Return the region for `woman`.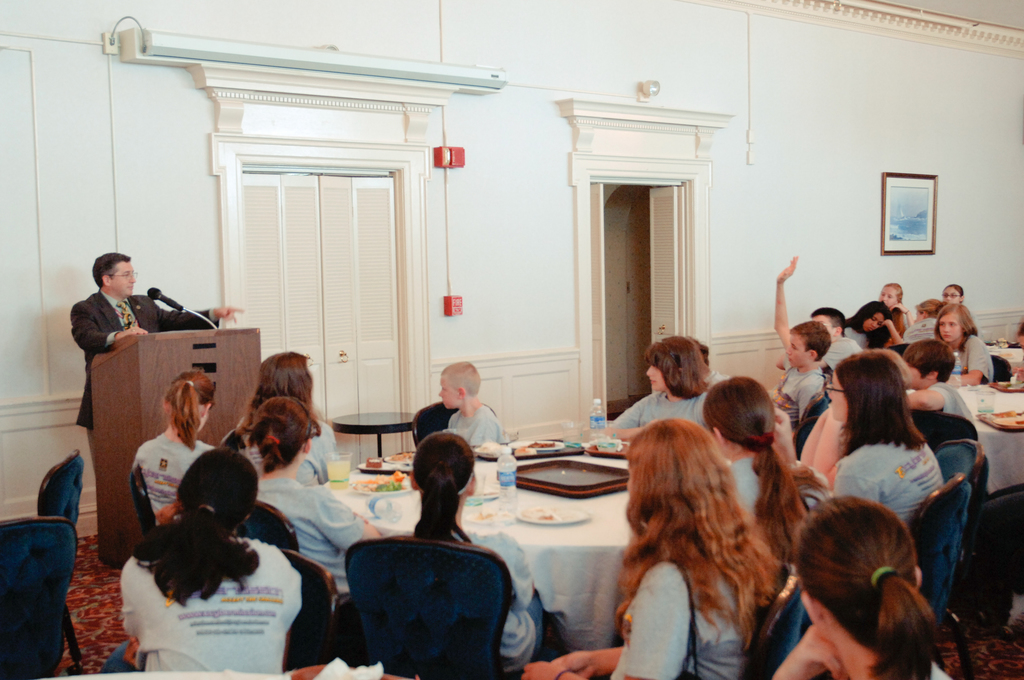
x1=927 y1=300 x2=998 y2=387.
